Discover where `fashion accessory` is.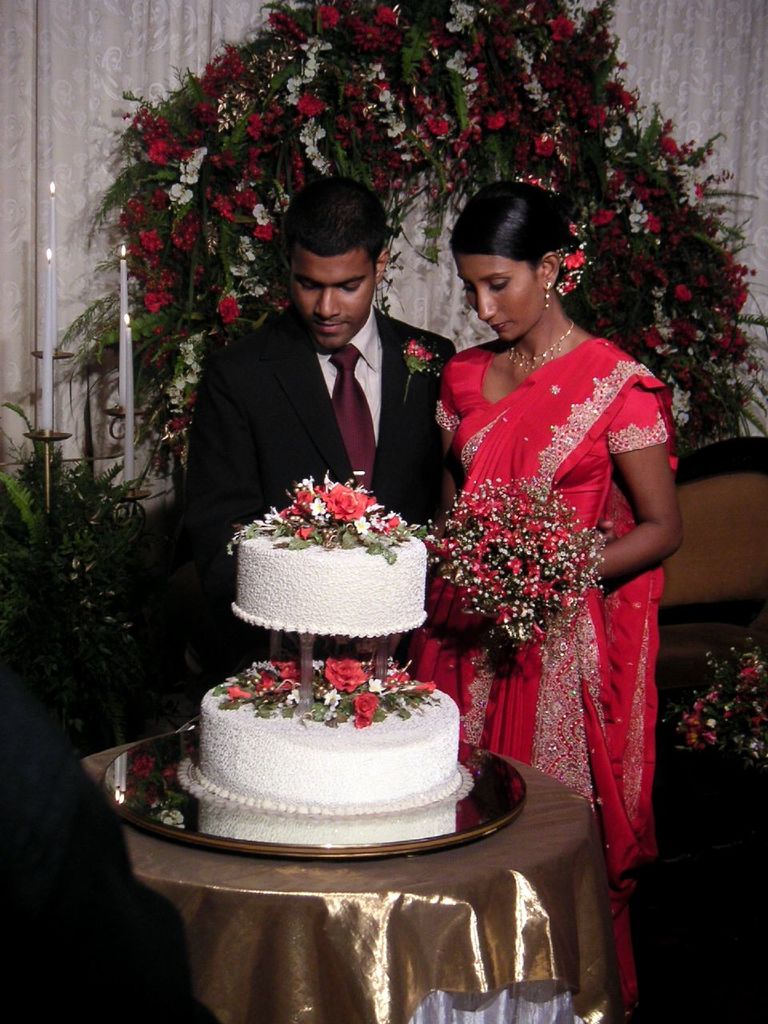
Discovered at (542,282,553,310).
